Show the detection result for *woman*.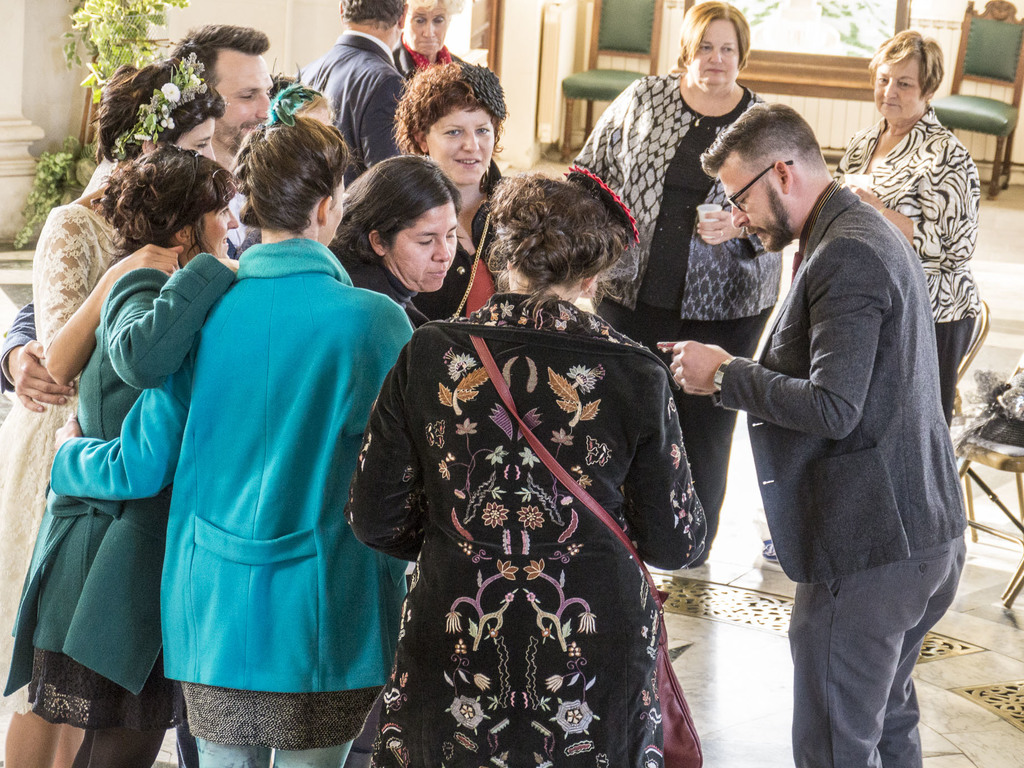
(left=372, top=151, right=691, bottom=767).
